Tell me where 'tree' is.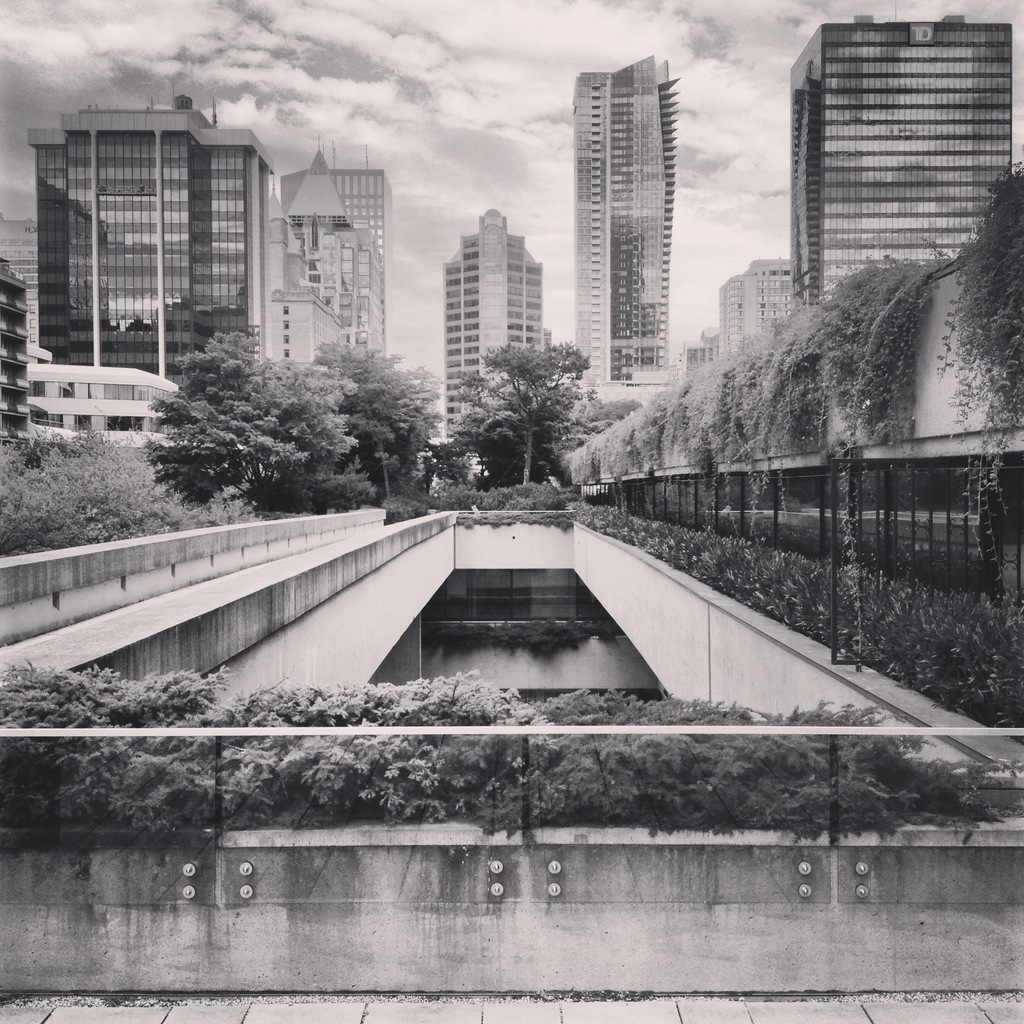
'tree' is at 301 324 442 499.
